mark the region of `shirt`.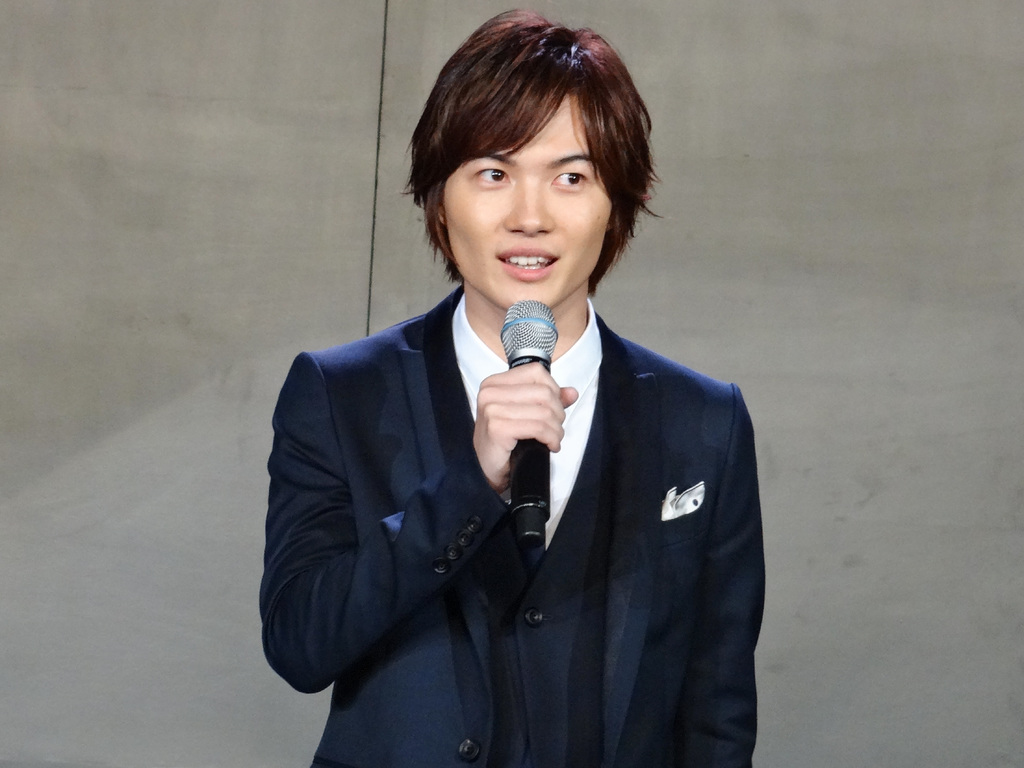
Region: left=453, top=296, right=601, bottom=536.
